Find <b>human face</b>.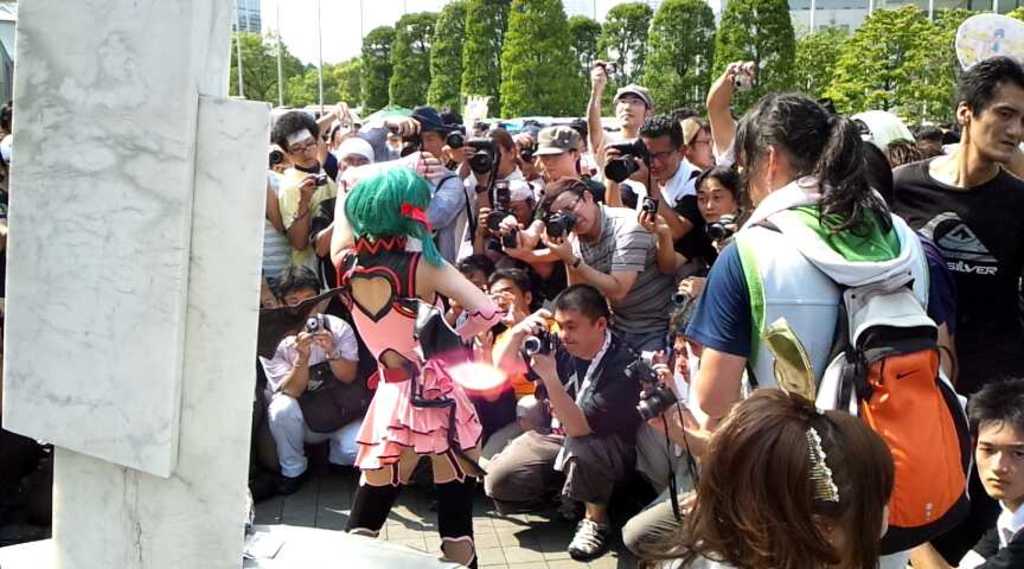
555:309:596:352.
